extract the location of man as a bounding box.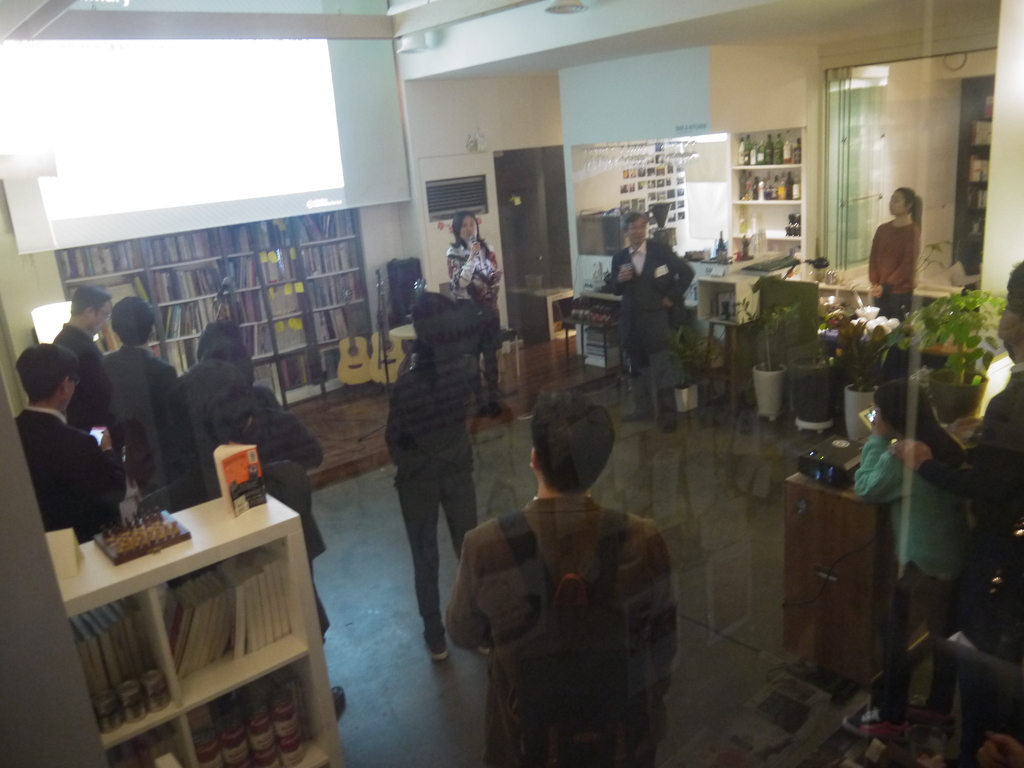
889:261:1023:767.
